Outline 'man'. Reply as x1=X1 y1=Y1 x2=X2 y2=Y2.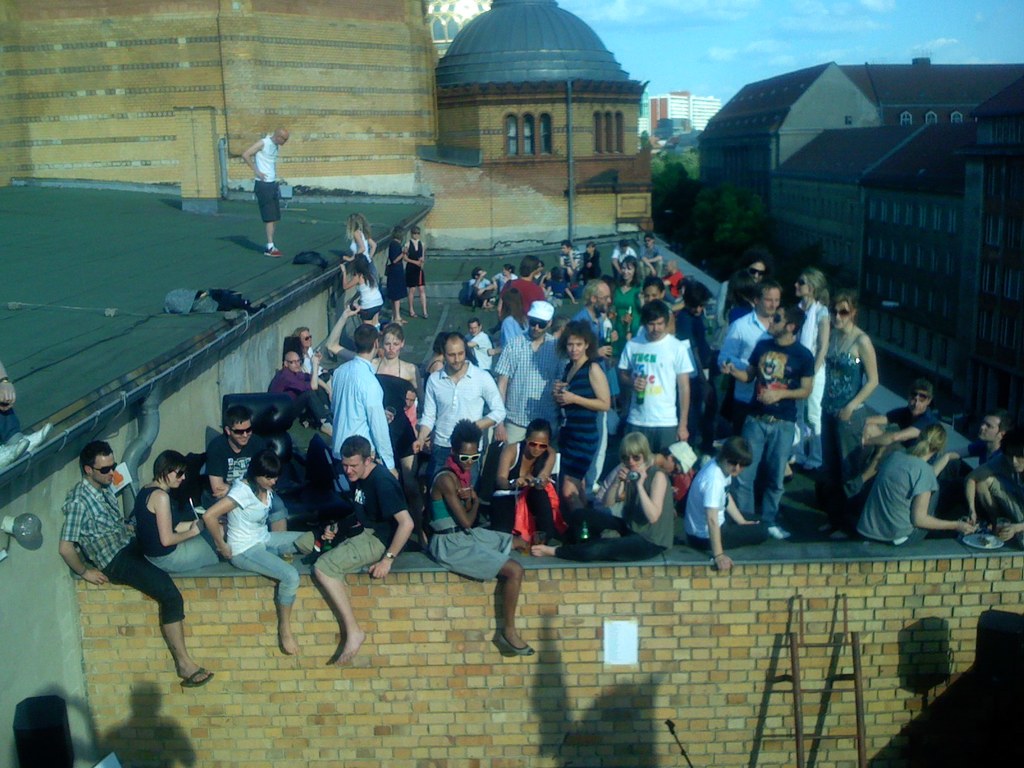
x1=662 y1=259 x2=684 y2=304.
